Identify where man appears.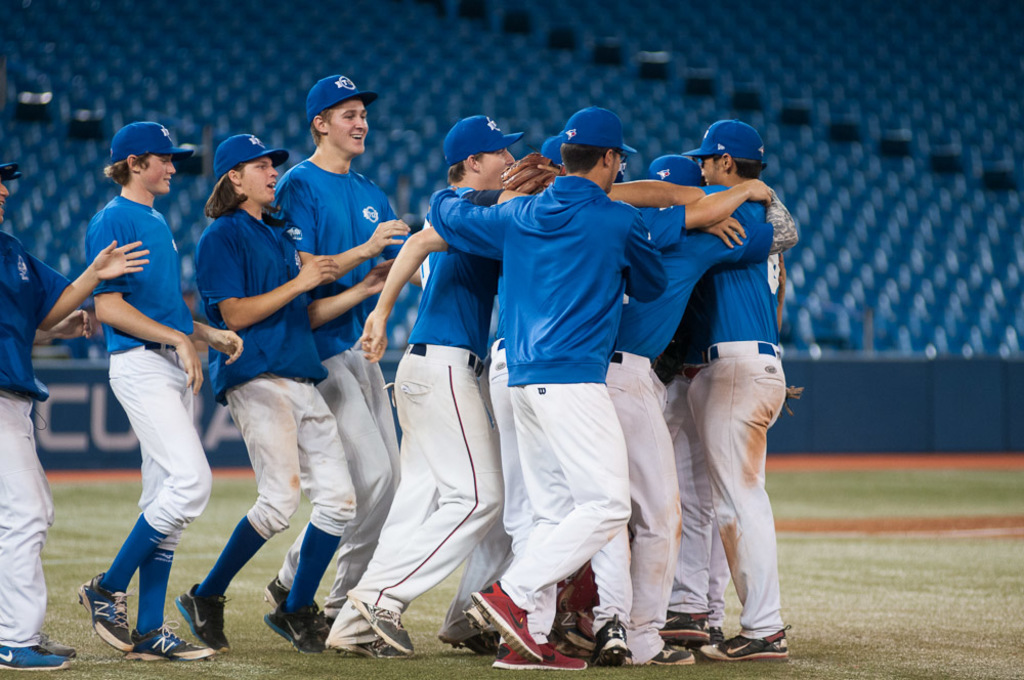
Appears at <bbox>80, 121, 243, 663</bbox>.
